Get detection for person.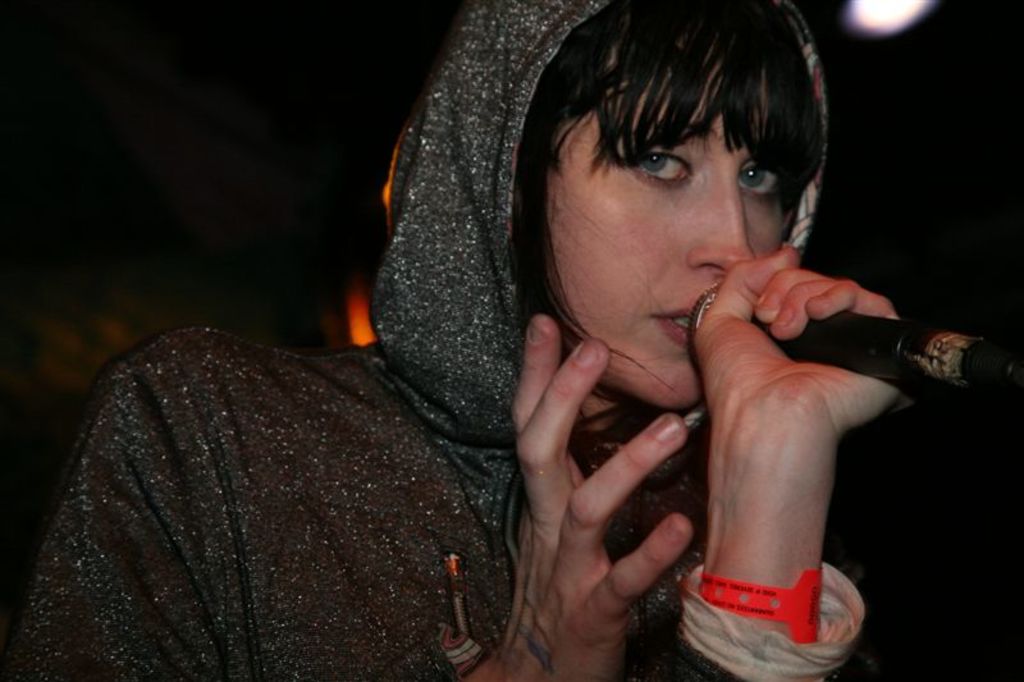
Detection: bbox=[0, 0, 914, 681].
